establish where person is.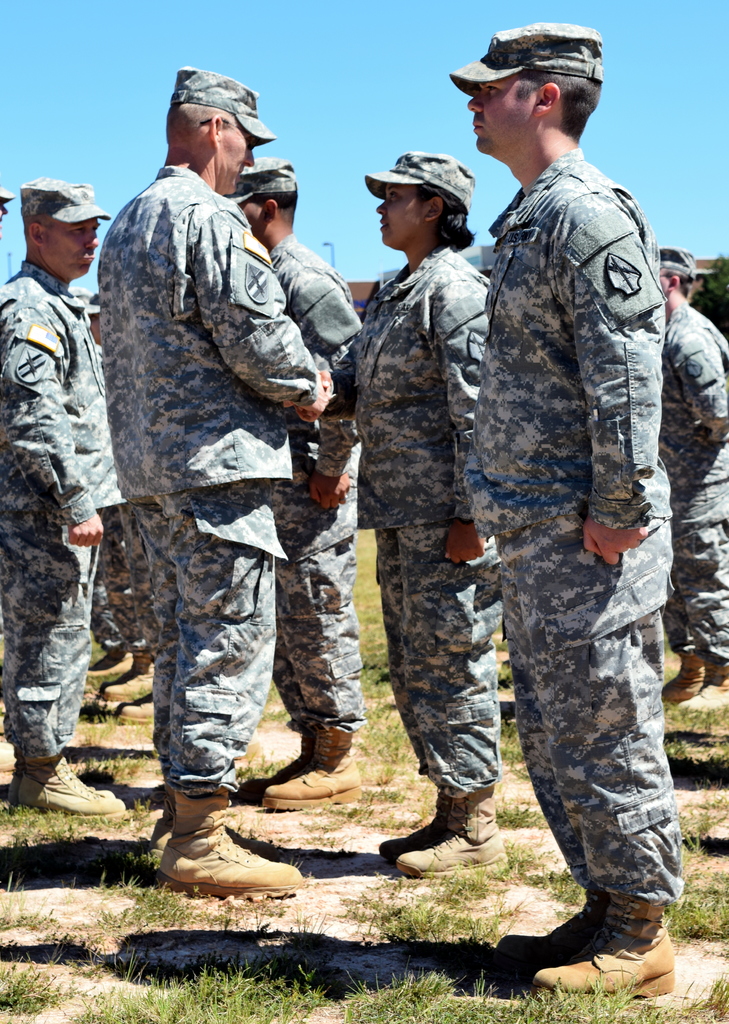
Established at 448 23 685 1003.
